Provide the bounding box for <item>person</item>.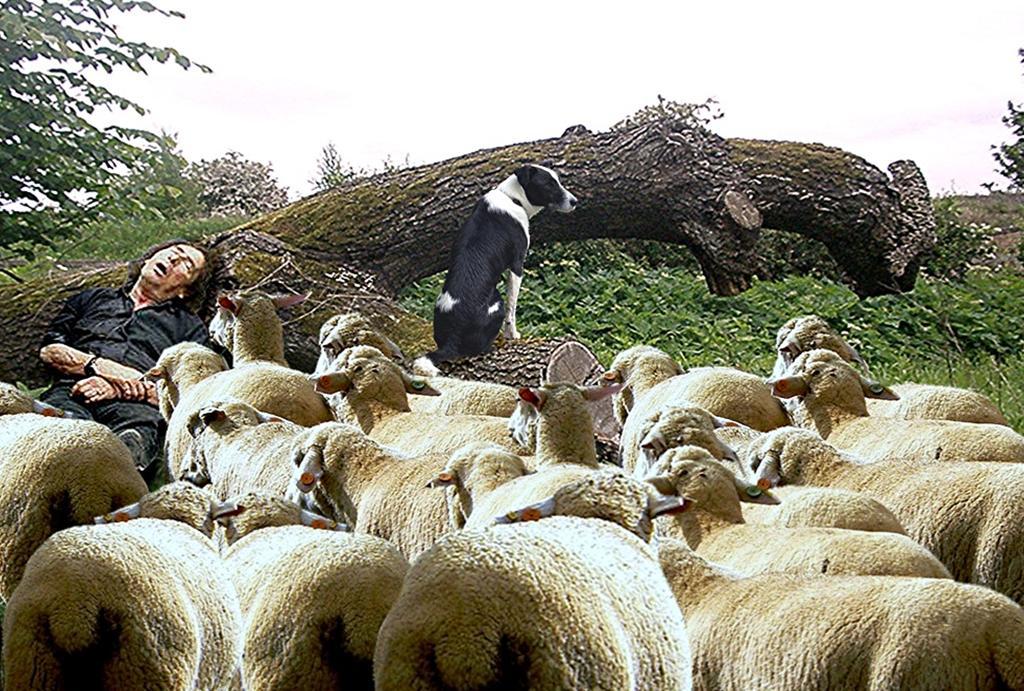
(32,237,215,485).
